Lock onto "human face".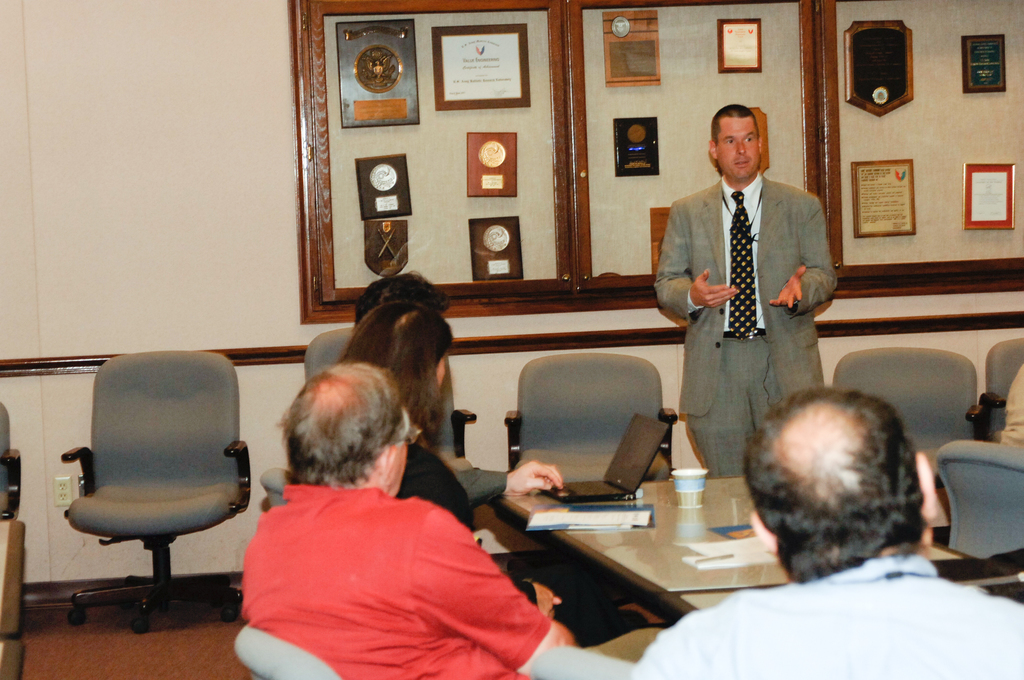
Locked: <box>434,351,448,387</box>.
